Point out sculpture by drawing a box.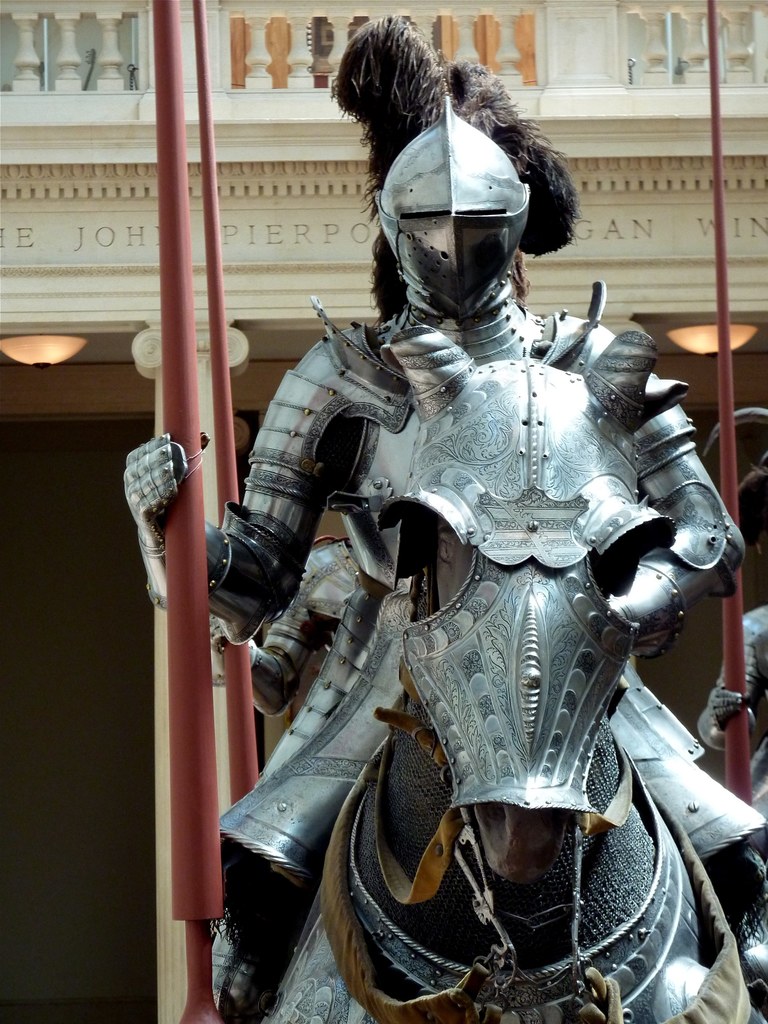
198 74 758 1023.
